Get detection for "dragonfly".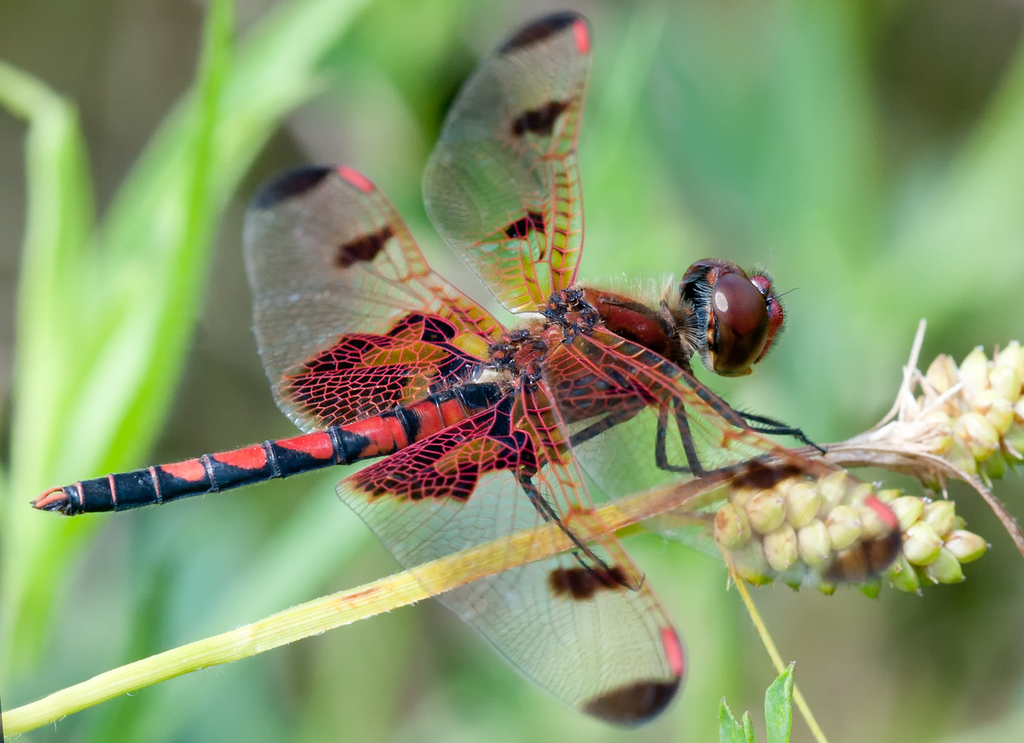
Detection: (x1=32, y1=11, x2=904, y2=738).
